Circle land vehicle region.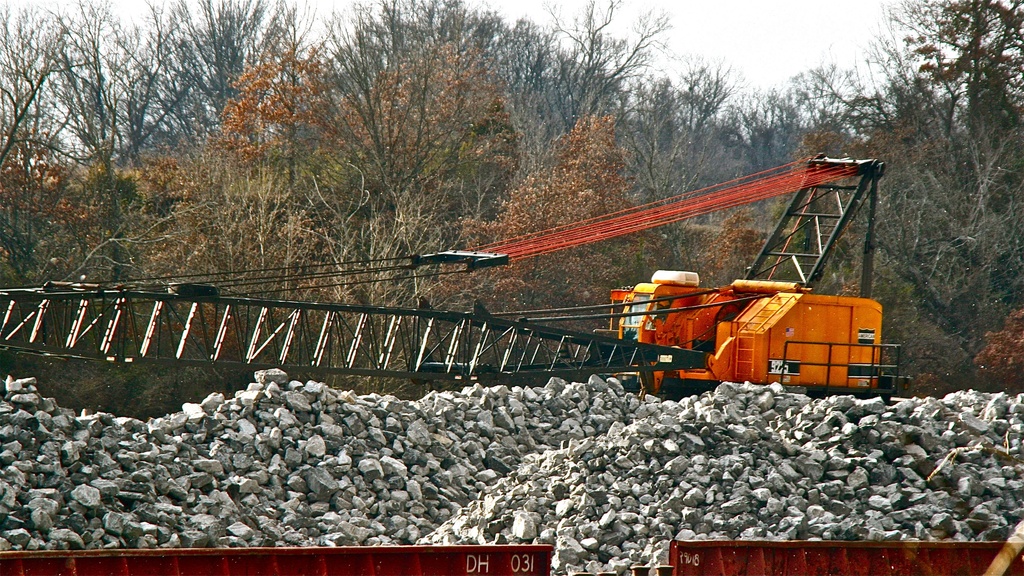
Region: bbox=[119, 148, 883, 411].
